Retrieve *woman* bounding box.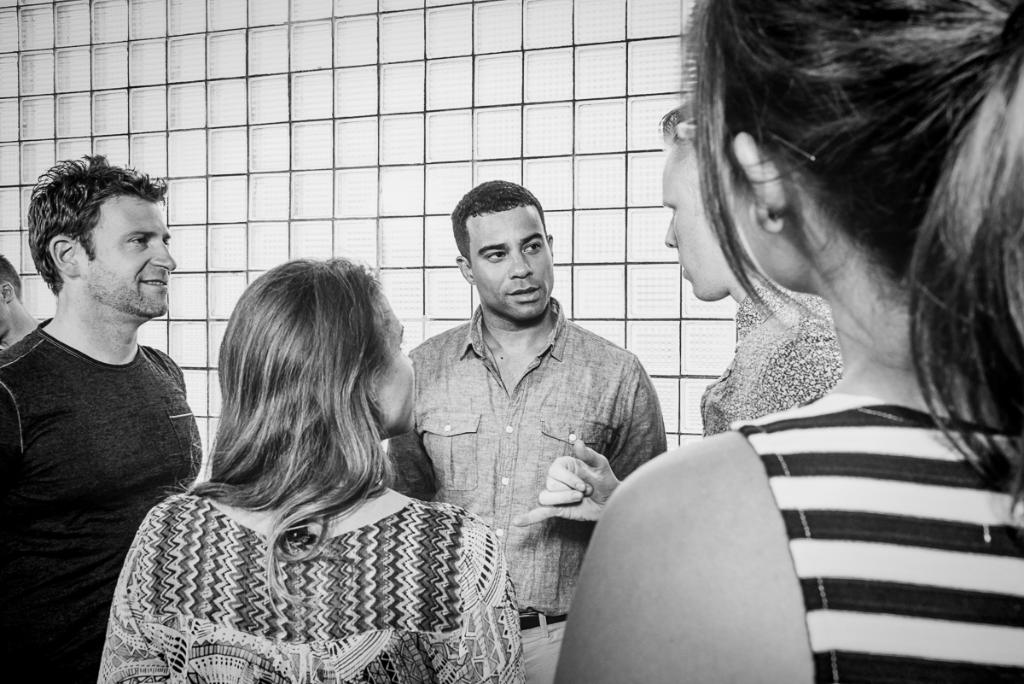
Bounding box: (x1=504, y1=102, x2=840, y2=529).
